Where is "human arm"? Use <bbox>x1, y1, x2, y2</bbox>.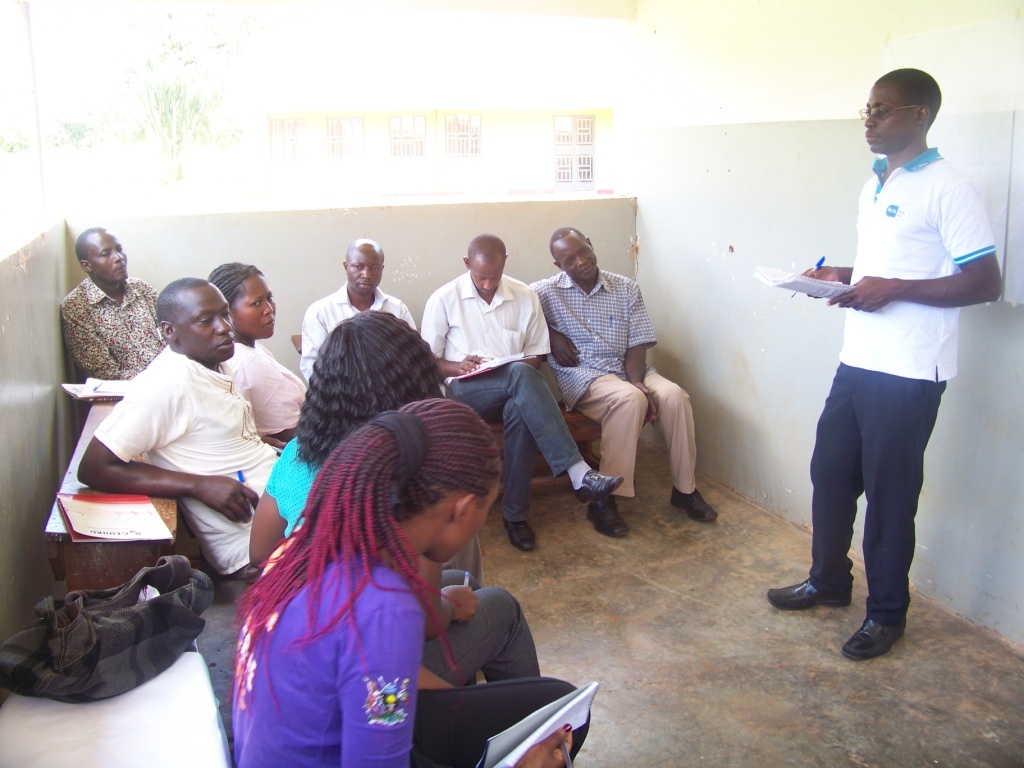
<bbox>58, 303, 126, 382</bbox>.
